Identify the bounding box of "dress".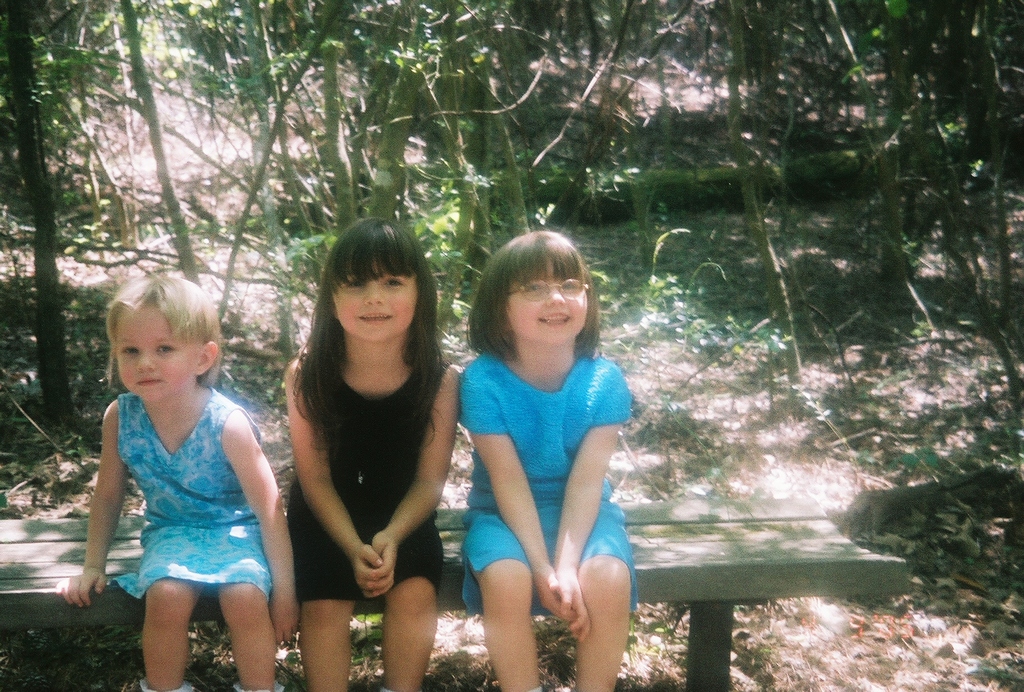
pyautogui.locateOnScreen(108, 393, 273, 600).
